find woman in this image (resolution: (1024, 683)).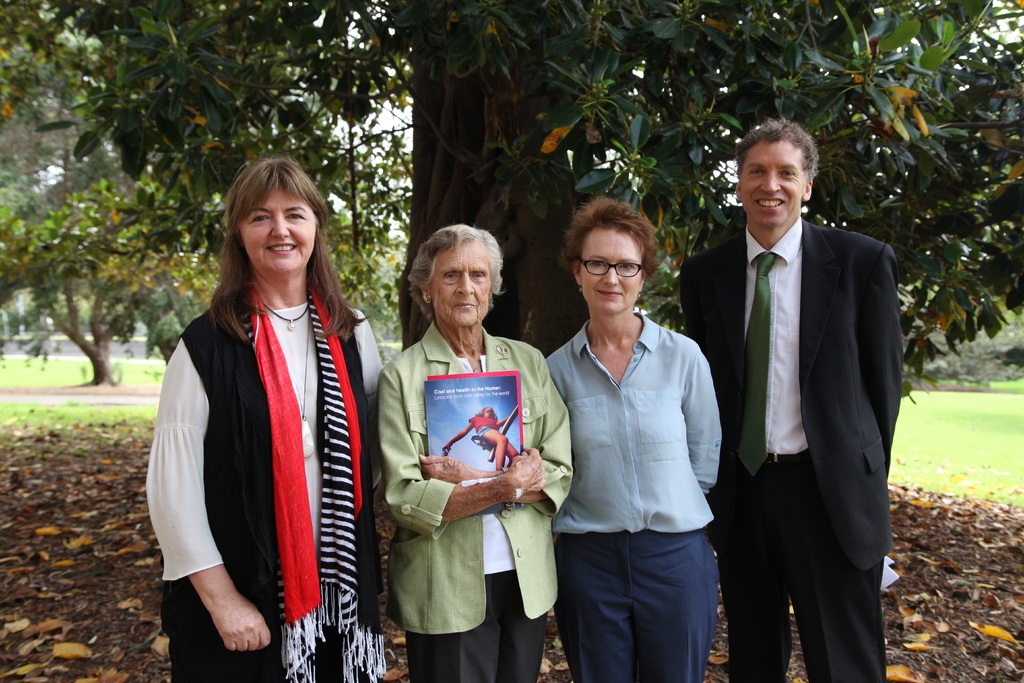
Rect(438, 404, 515, 466).
